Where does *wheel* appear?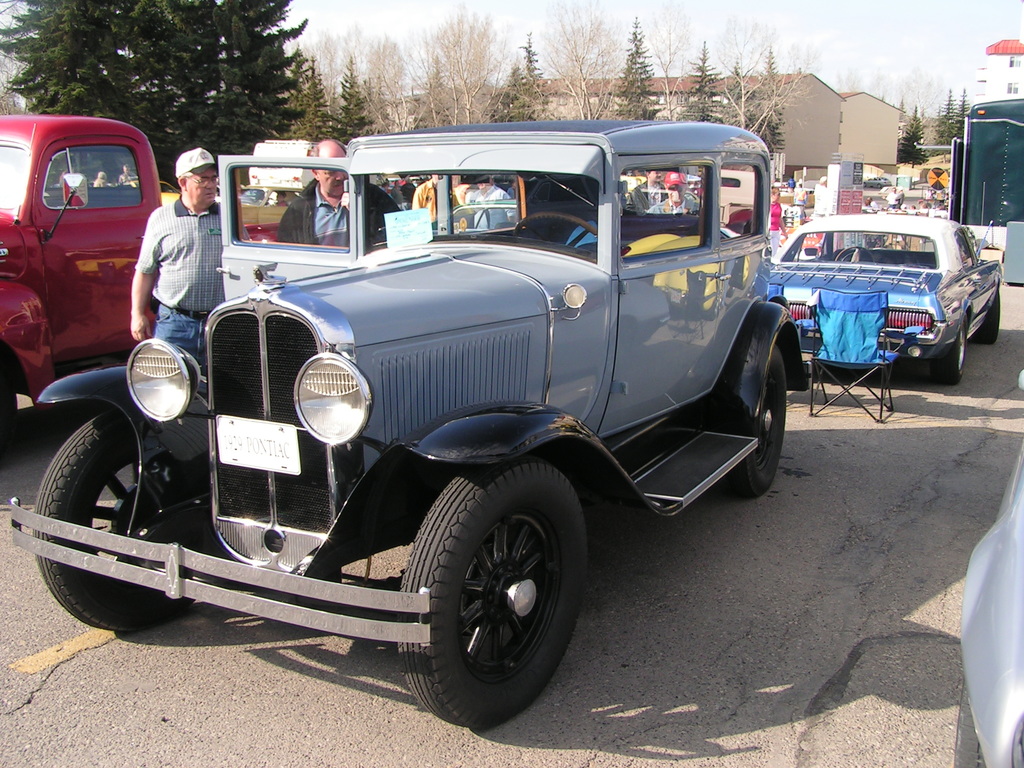
Appears at [left=723, top=344, right=788, bottom=495].
